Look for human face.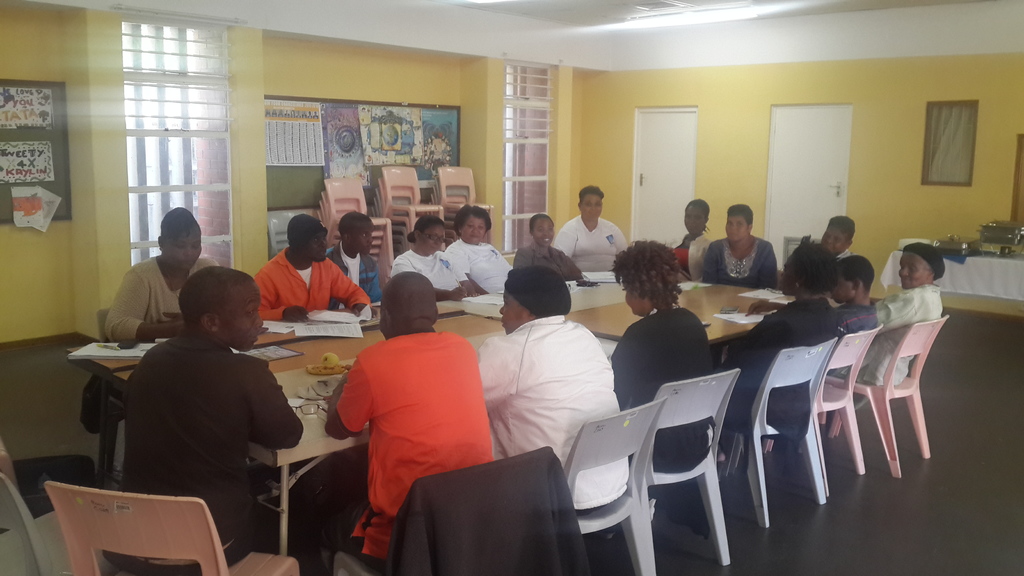
Found: locate(726, 217, 746, 244).
